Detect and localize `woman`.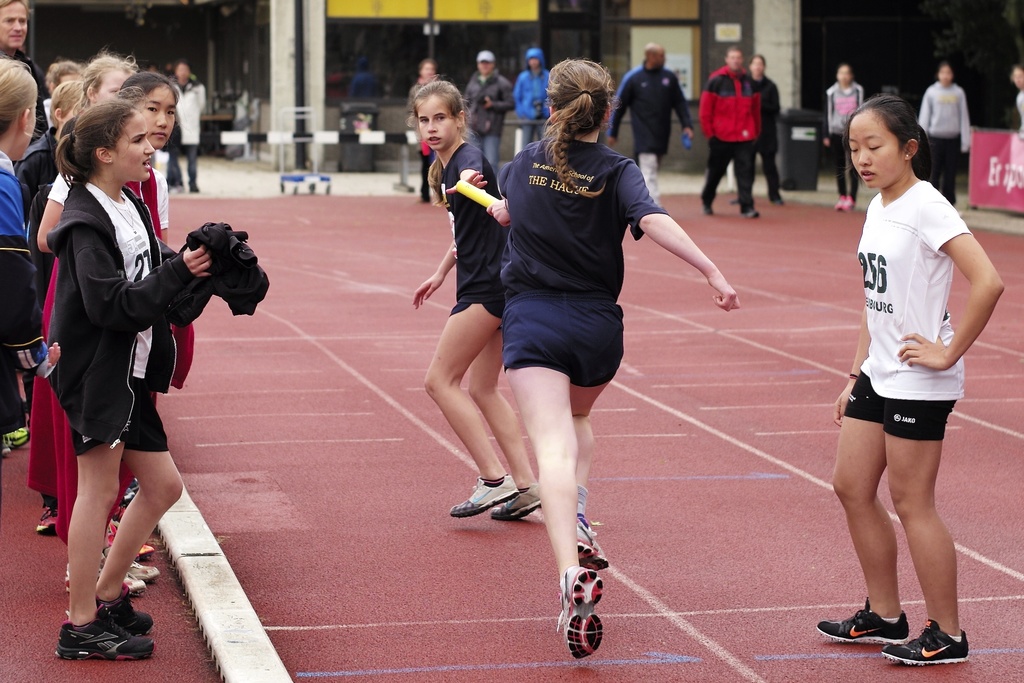
Localized at box(413, 82, 543, 518).
